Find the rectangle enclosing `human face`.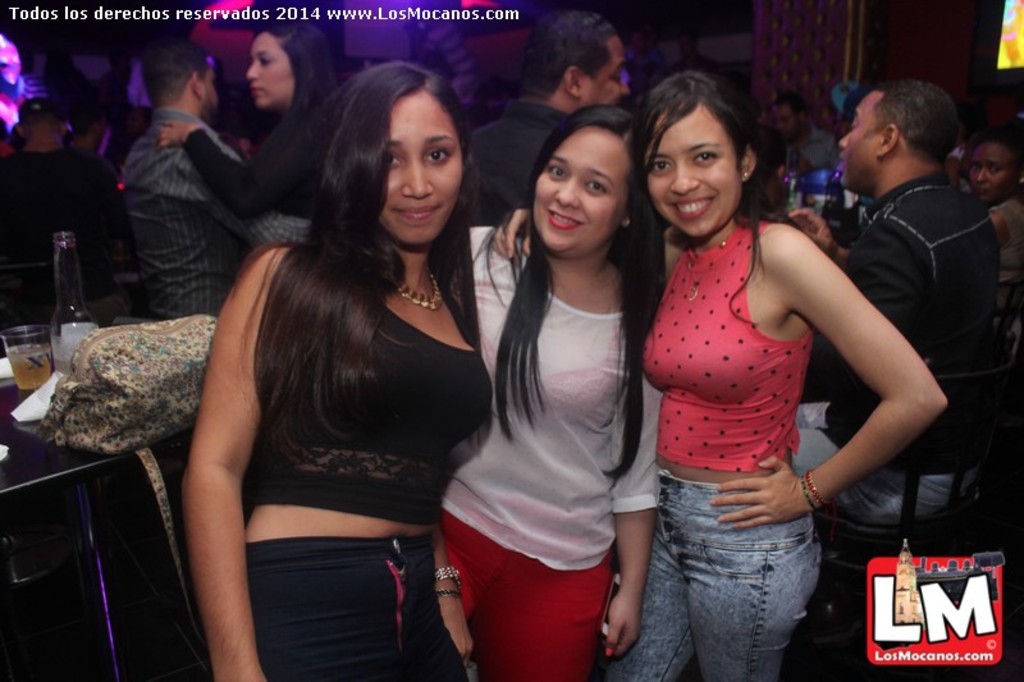
bbox=[634, 95, 744, 233].
